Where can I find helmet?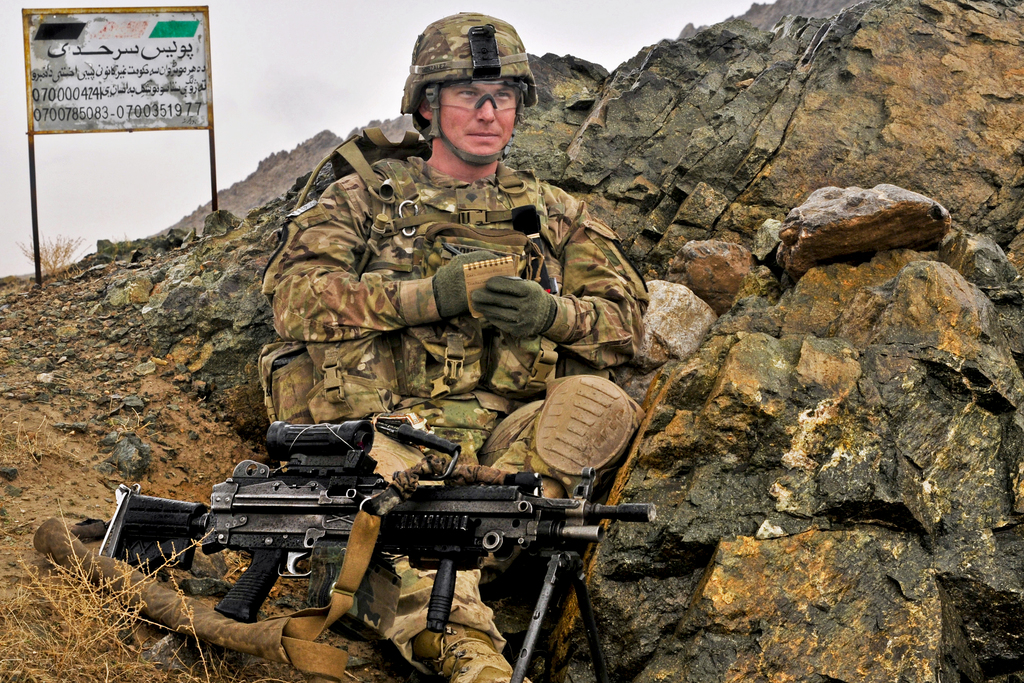
You can find it at x1=401, y1=16, x2=540, y2=170.
